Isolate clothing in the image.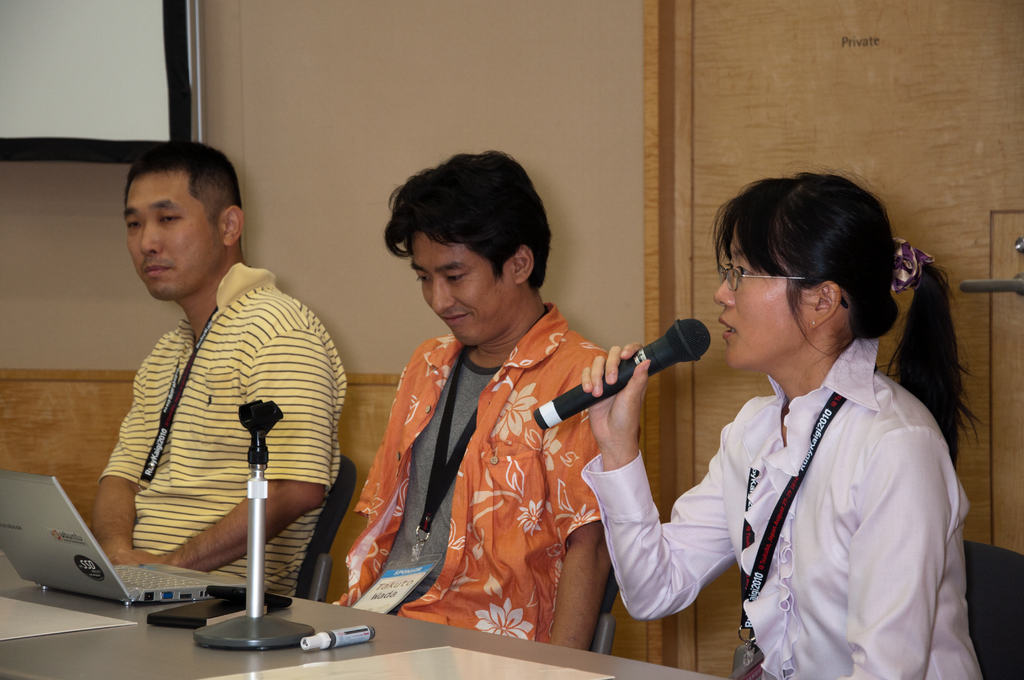
Isolated region: crop(337, 303, 616, 643).
